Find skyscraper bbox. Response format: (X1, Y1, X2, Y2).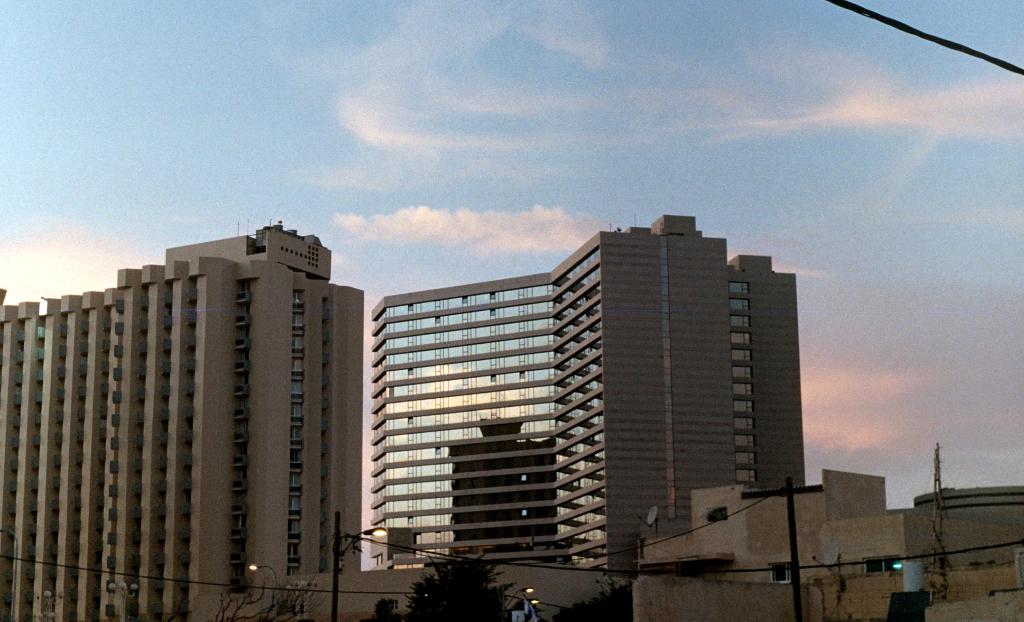
(33, 222, 374, 615).
